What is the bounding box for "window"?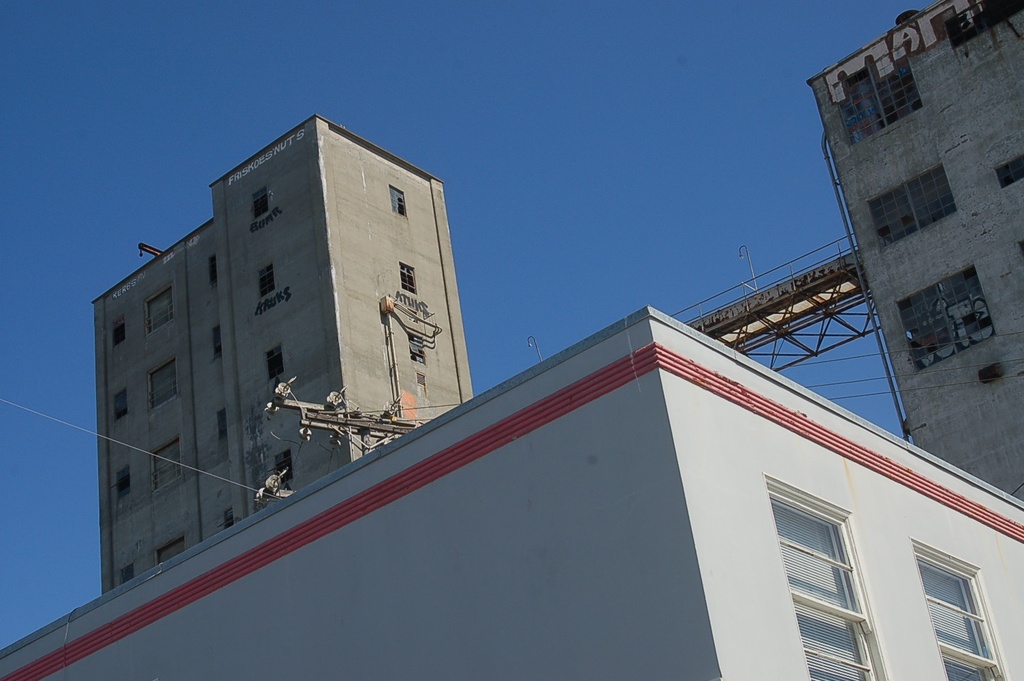
[left=116, top=319, right=130, bottom=347].
